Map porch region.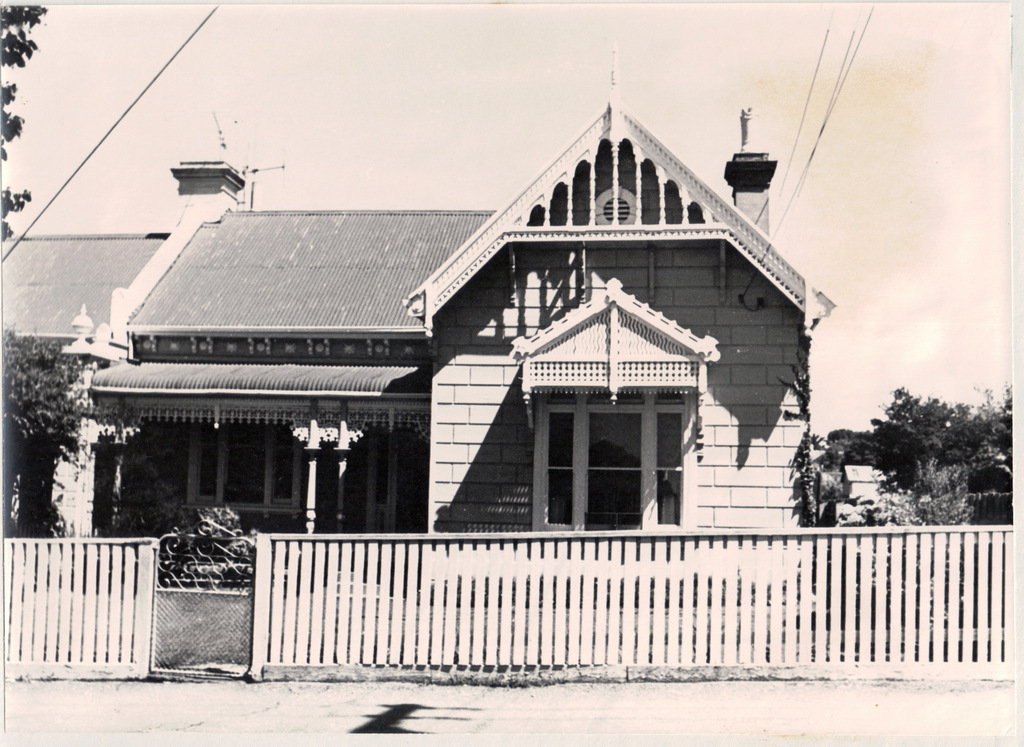
Mapped to [93,533,427,608].
